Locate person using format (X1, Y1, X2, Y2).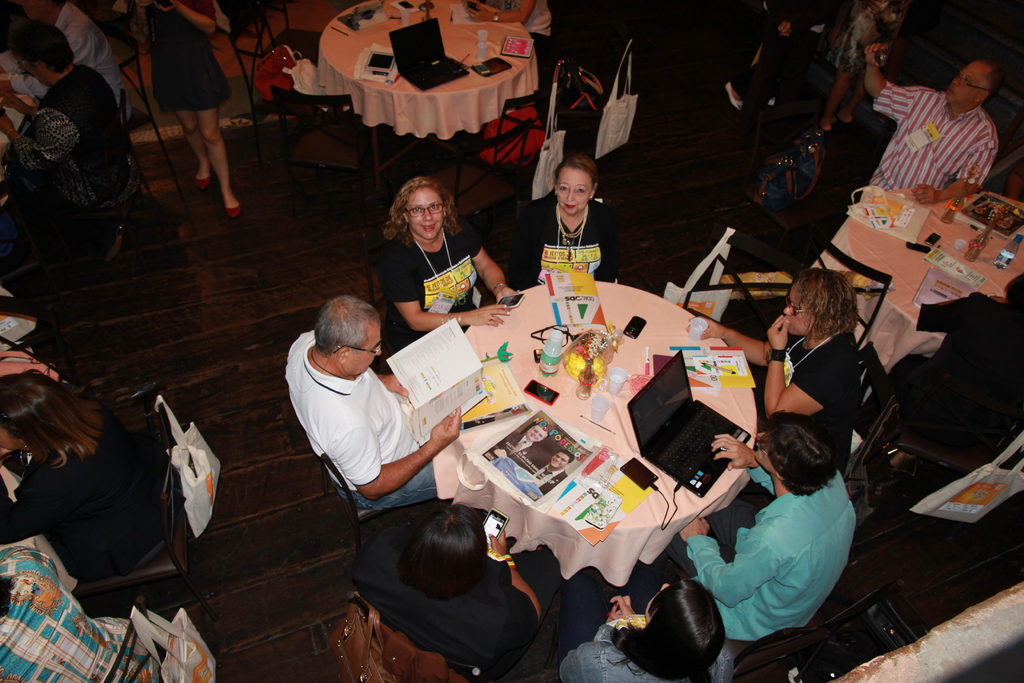
(351, 500, 563, 682).
